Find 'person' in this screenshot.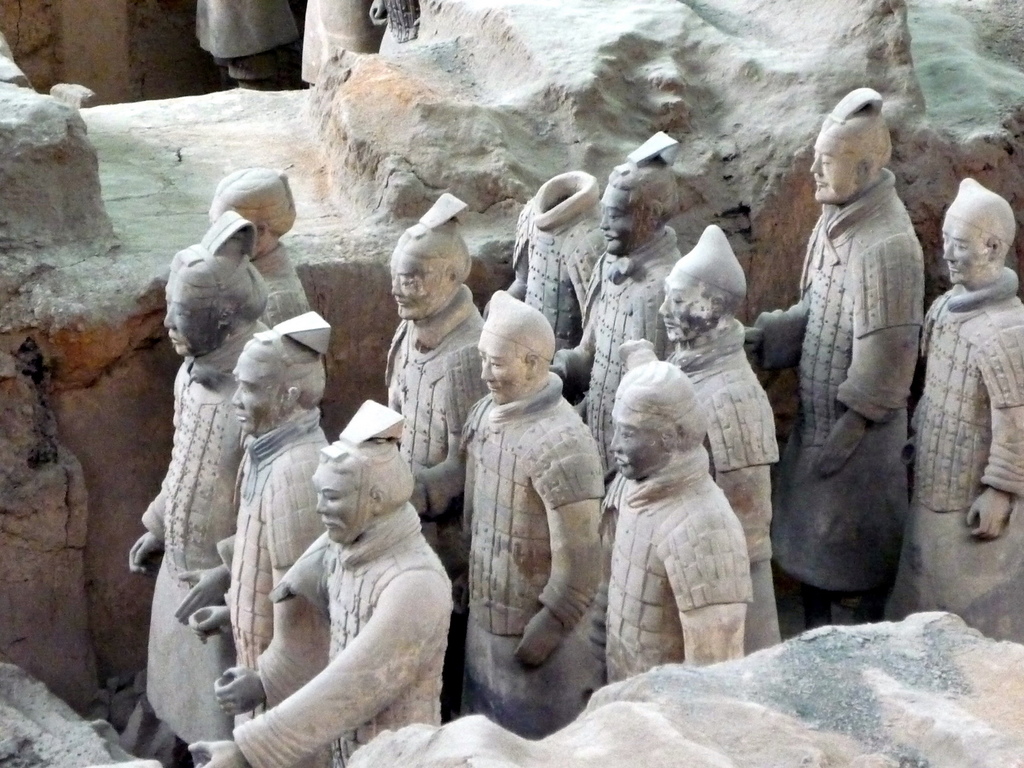
The bounding box for 'person' is (x1=867, y1=172, x2=1023, y2=659).
